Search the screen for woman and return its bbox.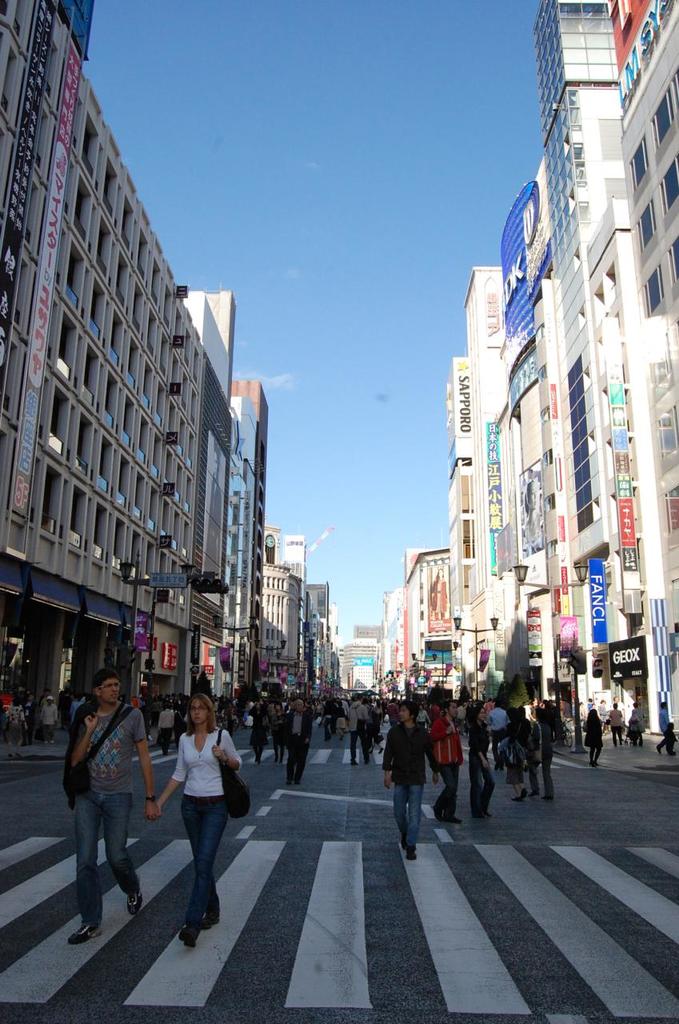
Found: box=[248, 707, 259, 770].
